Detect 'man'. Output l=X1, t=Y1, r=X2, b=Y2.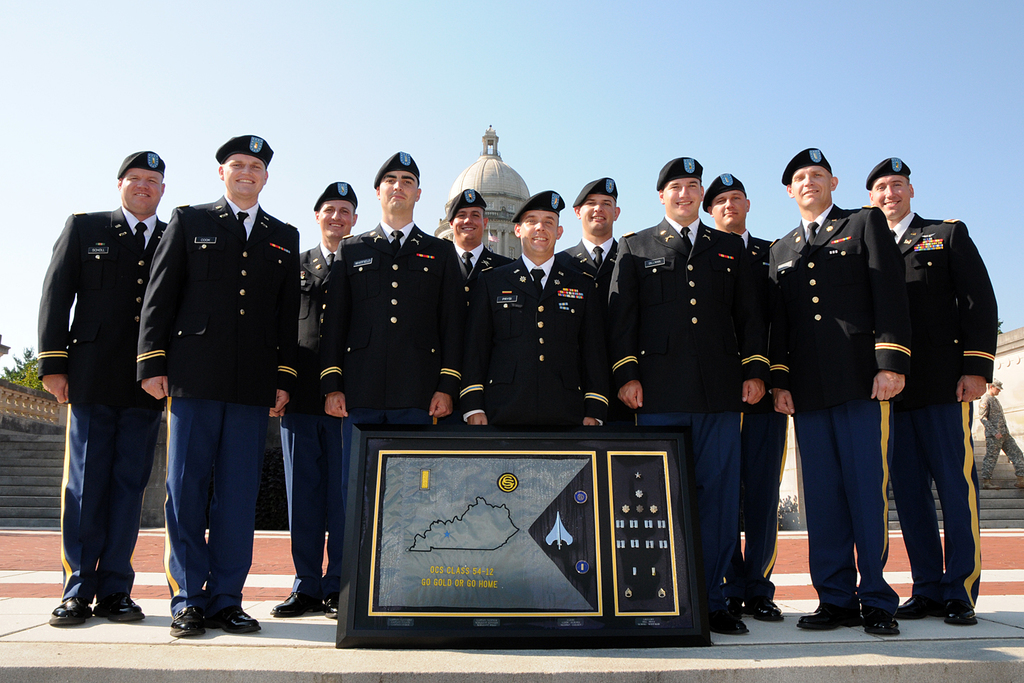
l=764, t=144, r=909, b=636.
